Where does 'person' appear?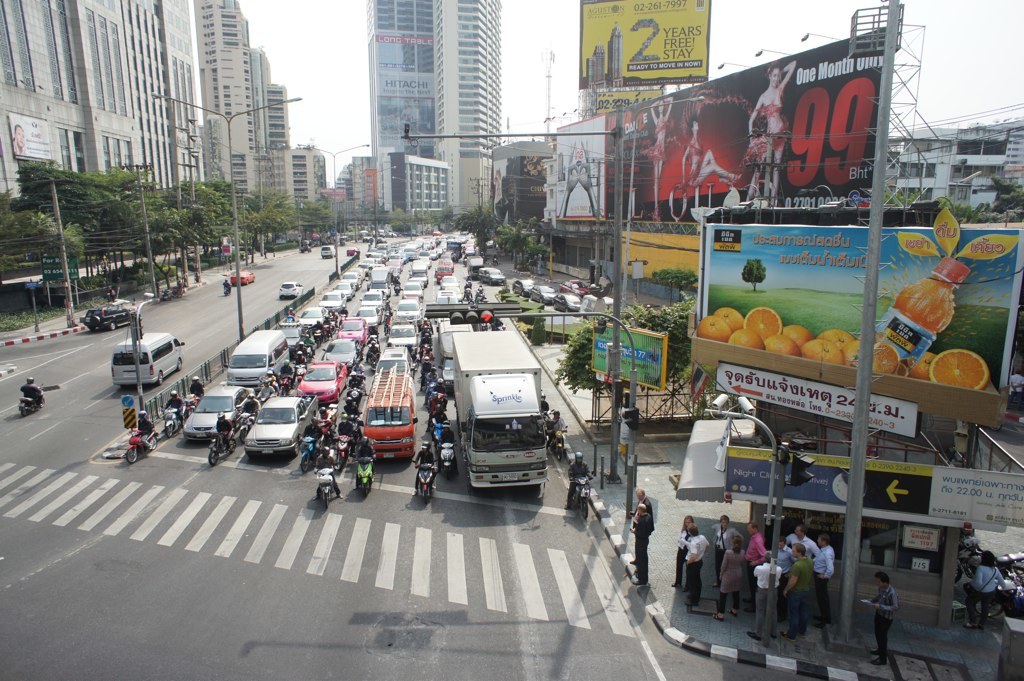
Appears at <bbox>781, 547, 818, 645</bbox>.
